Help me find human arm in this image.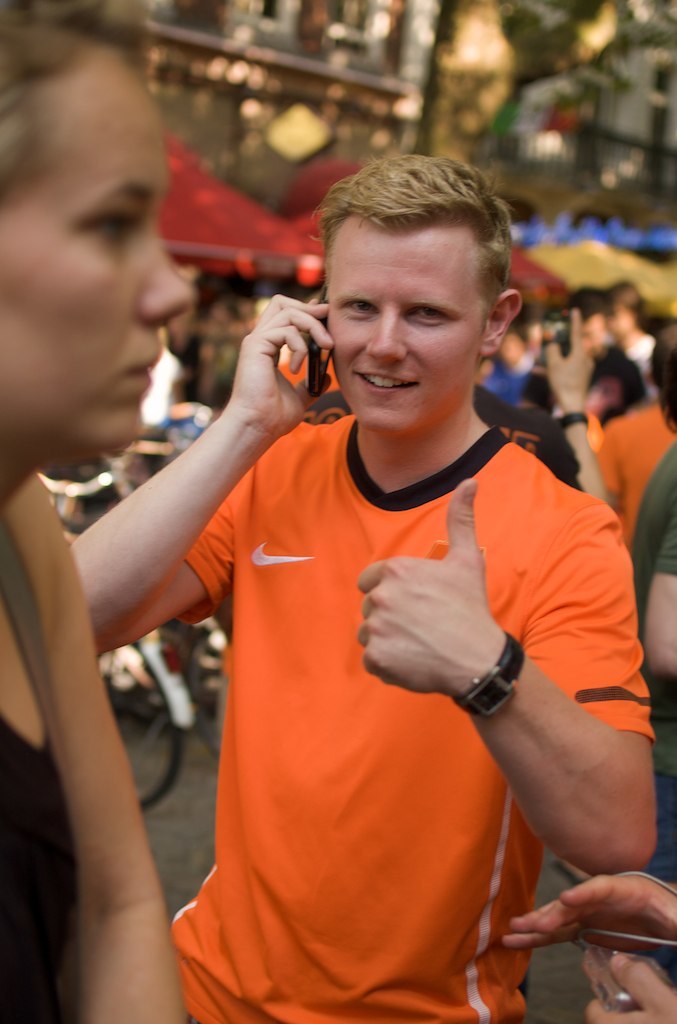
Found it: [523, 868, 676, 944].
